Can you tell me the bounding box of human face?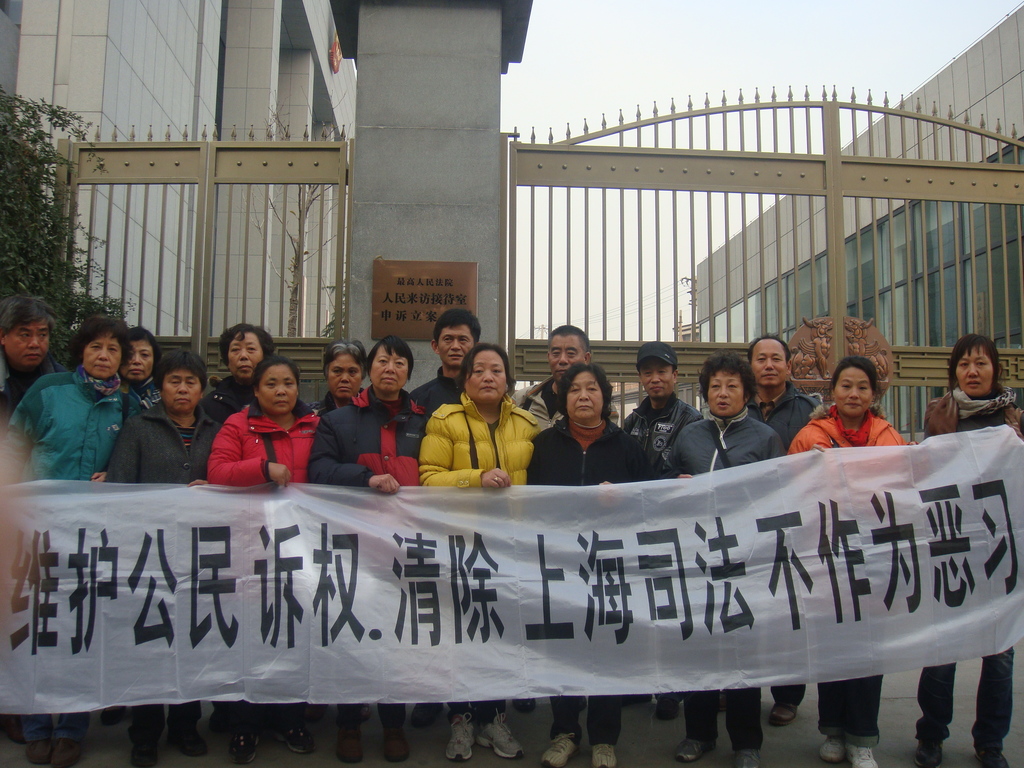
pyautogui.locateOnScreen(550, 339, 584, 372).
